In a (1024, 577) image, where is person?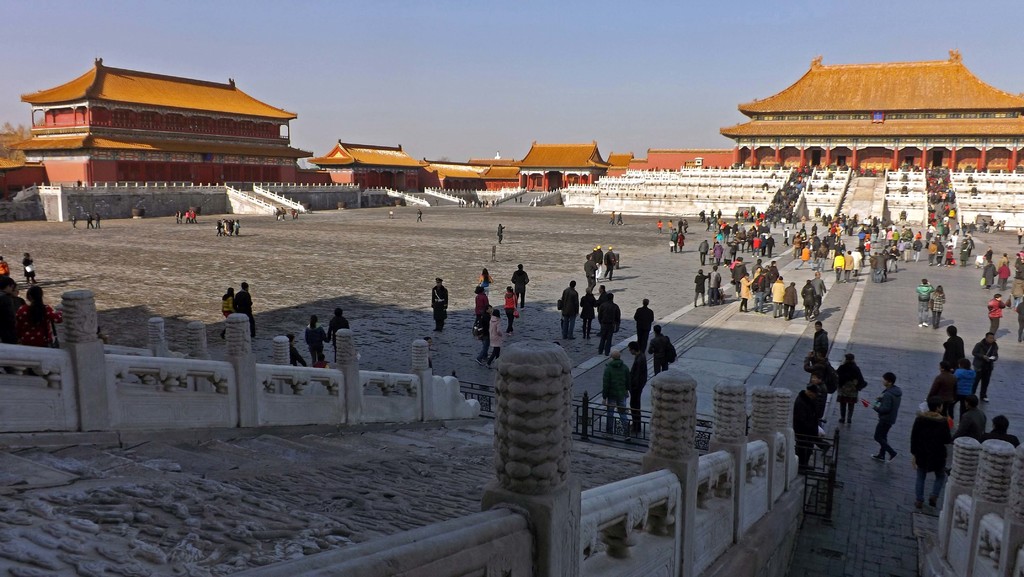
bbox=(19, 252, 36, 286).
